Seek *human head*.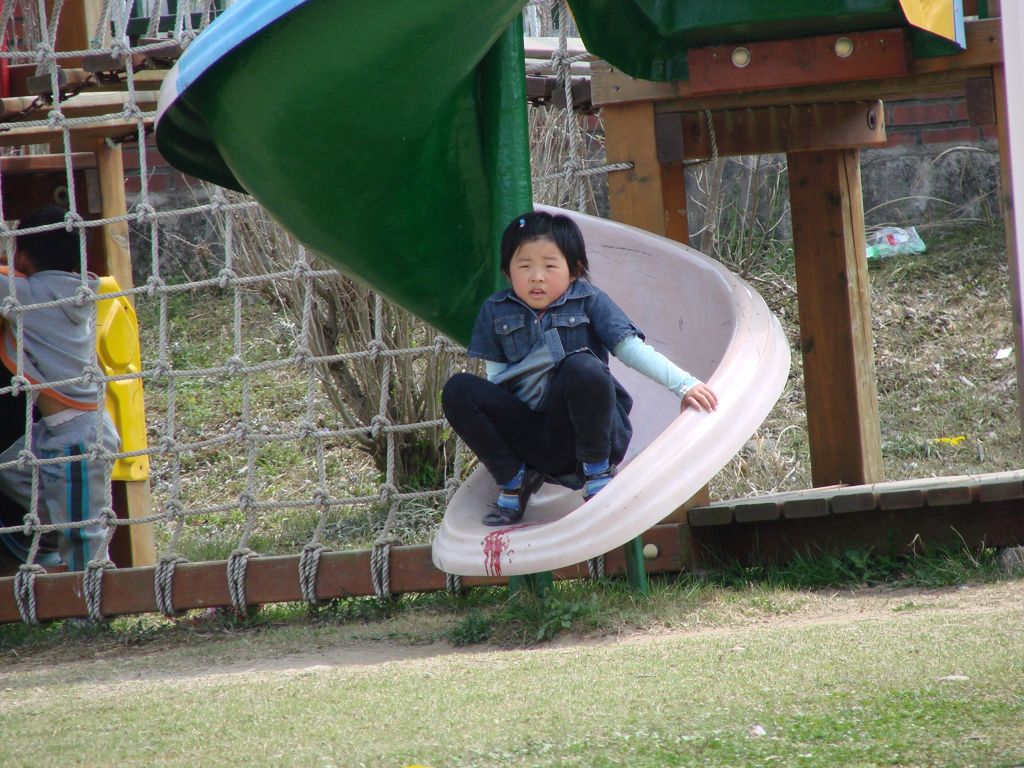
detection(494, 202, 594, 312).
